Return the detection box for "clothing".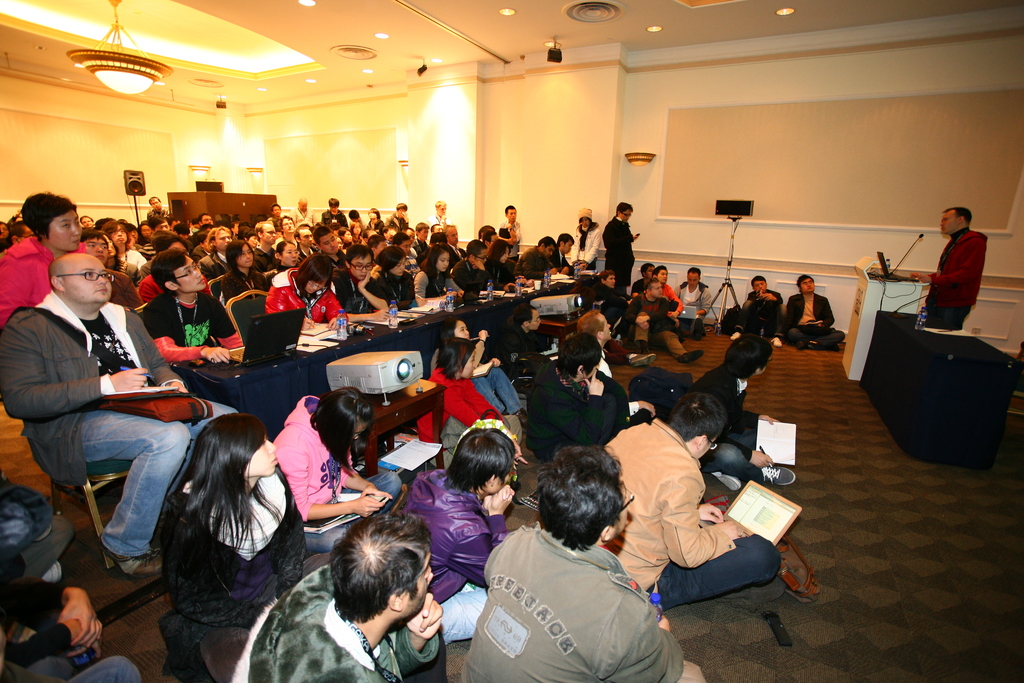
<bbox>426, 468, 506, 635</bbox>.
